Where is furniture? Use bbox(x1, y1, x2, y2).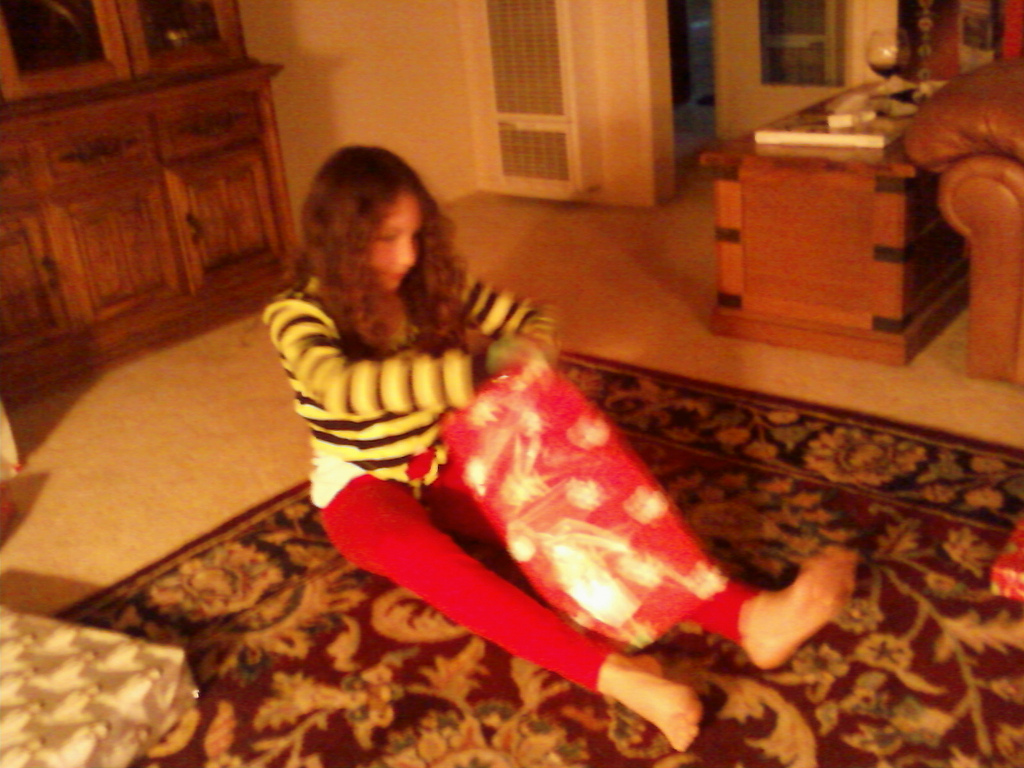
bbox(902, 49, 1023, 386).
